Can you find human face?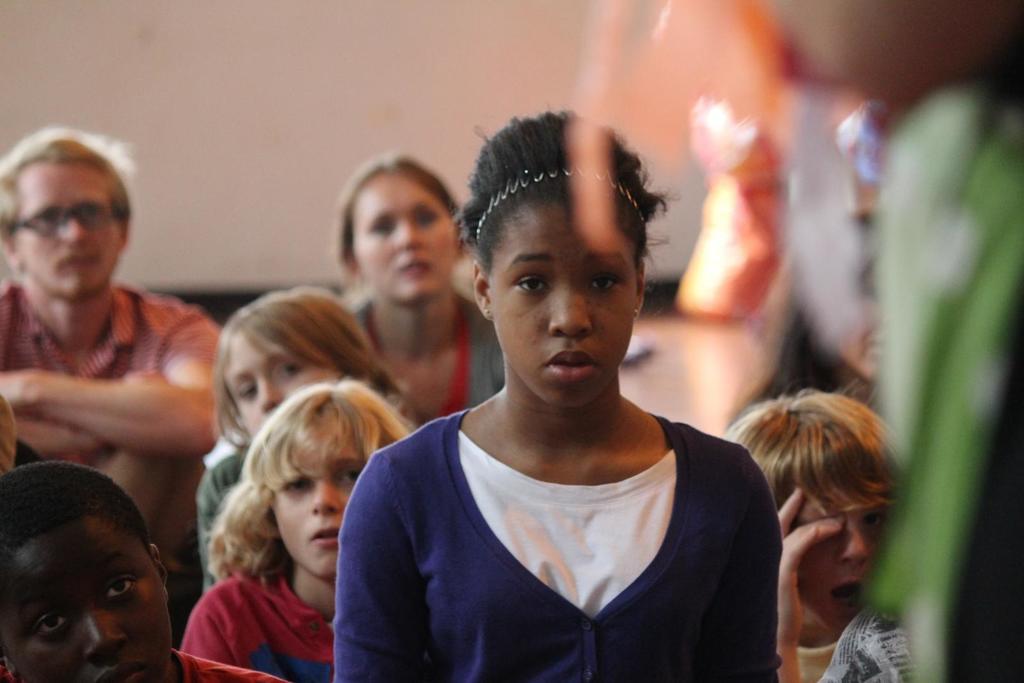
Yes, bounding box: {"x1": 489, "y1": 205, "x2": 637, "y2": 407}.
